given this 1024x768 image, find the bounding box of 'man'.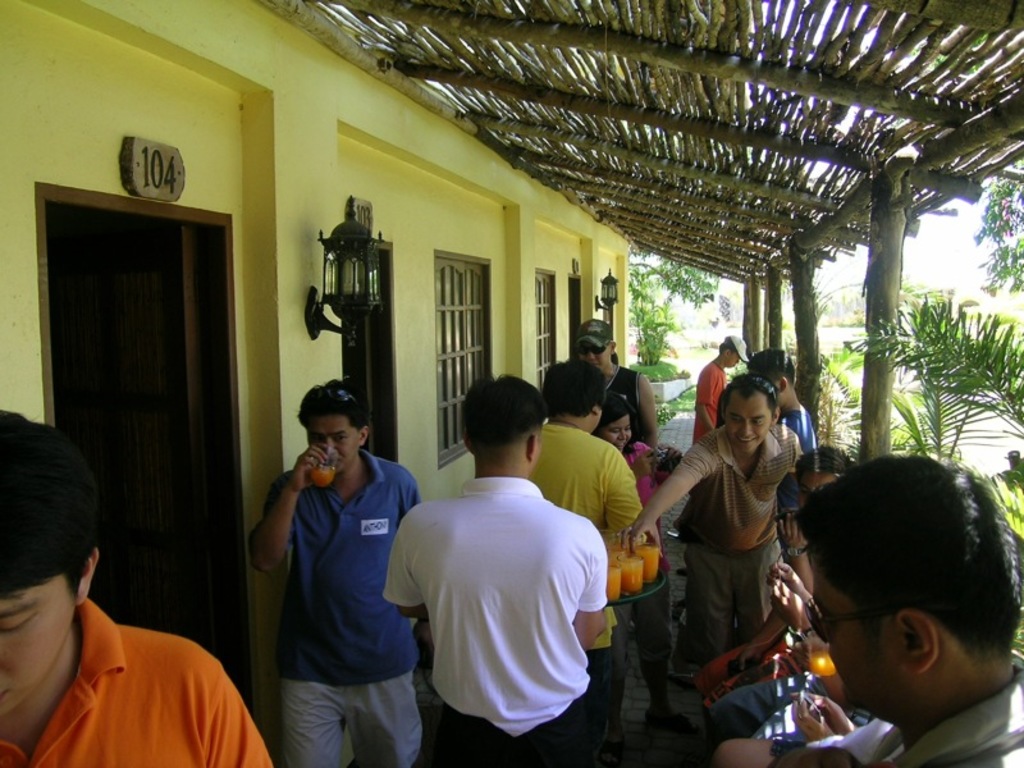
crop(515, 352, 660, 767).
